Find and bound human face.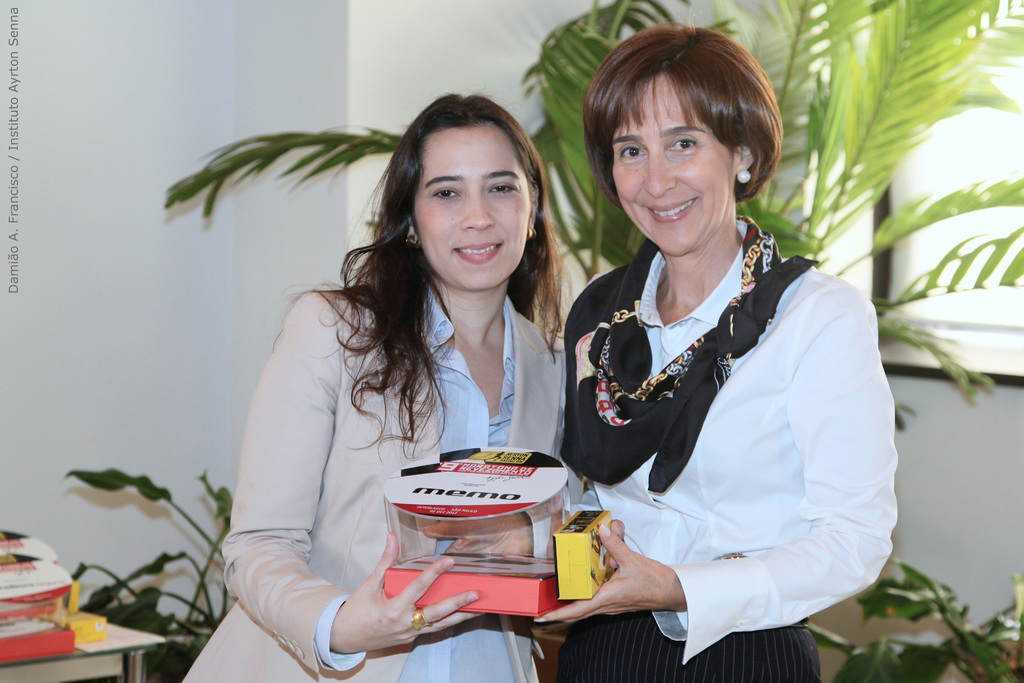
Bound: (x1=610, y1=71, x2=737, y2=254).
